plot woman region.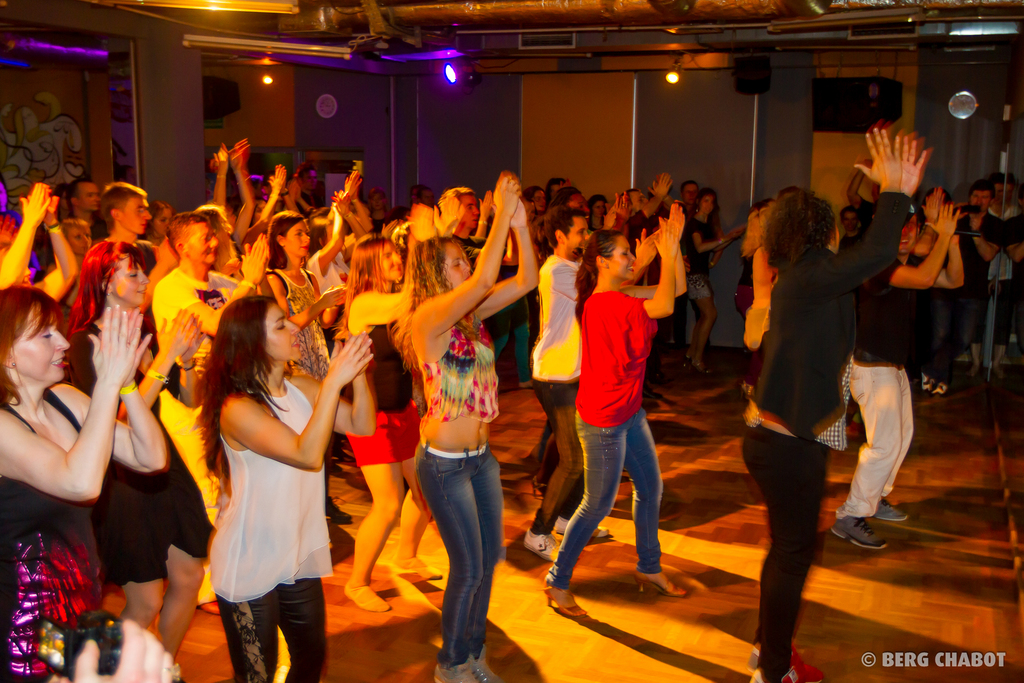
Plotted at rect(207, 295, 378, 680).
